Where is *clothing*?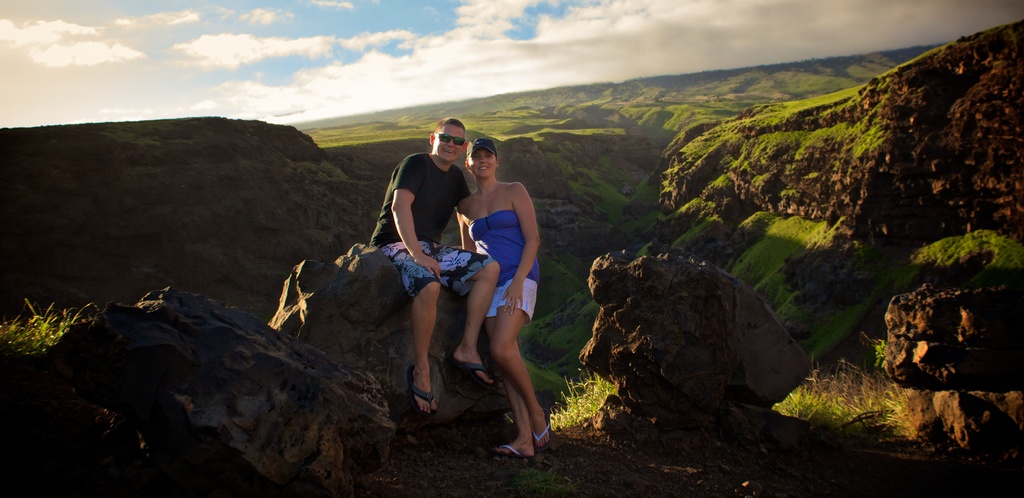
367 150 492 303.
